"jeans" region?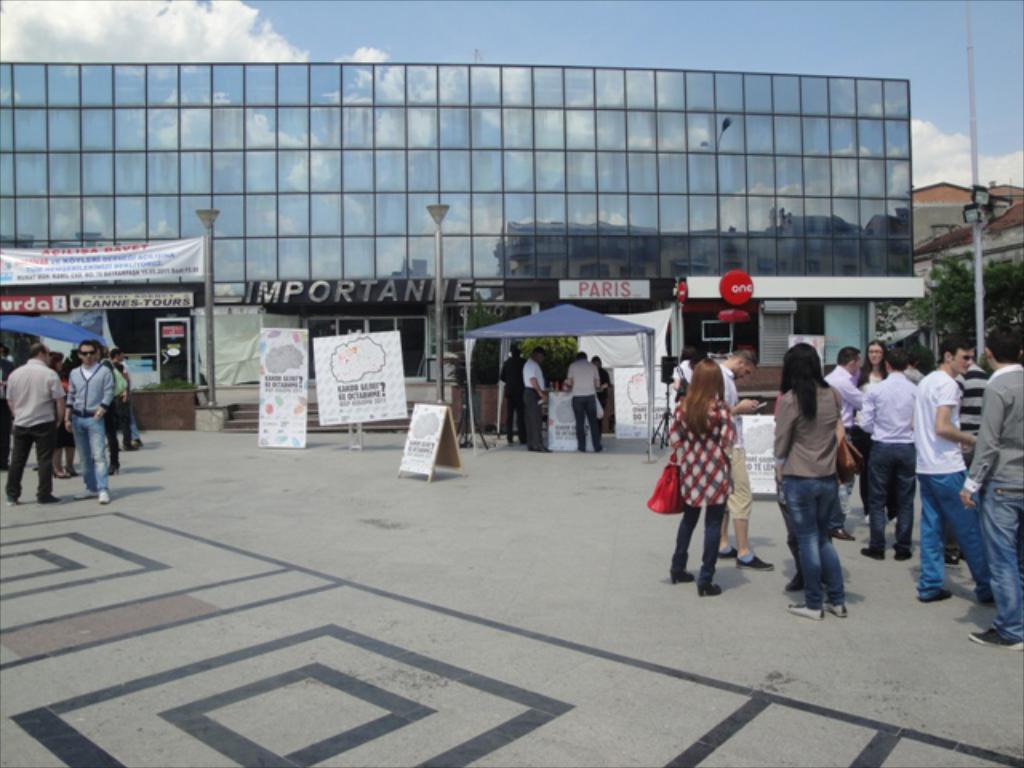
x1=5 y1=419 x2=59 y2=502
